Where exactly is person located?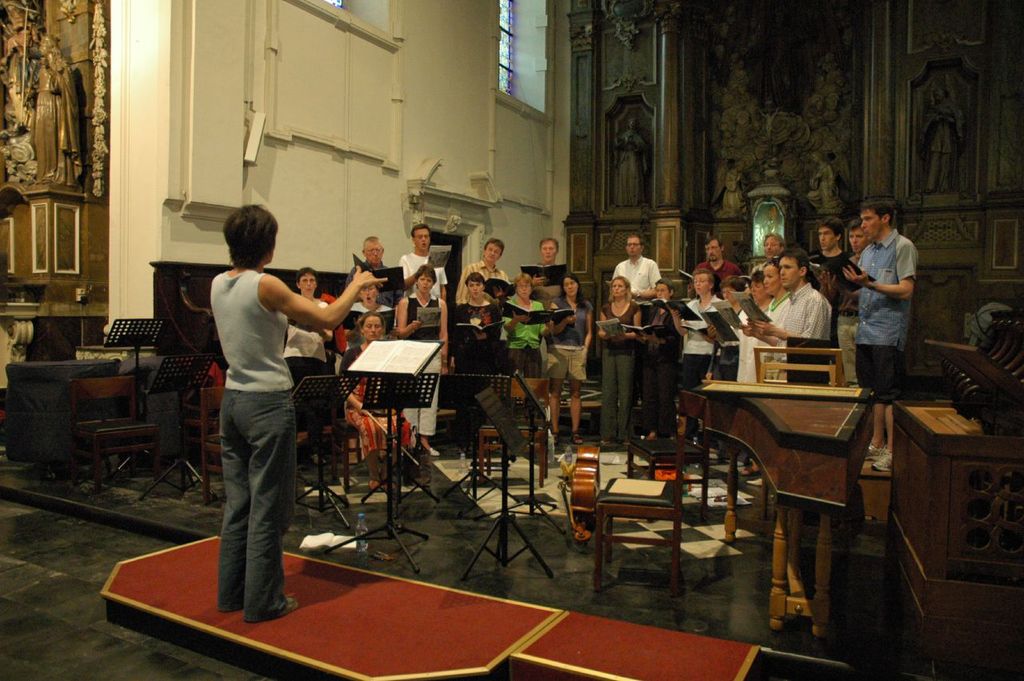
Its bounding box is [194, 195, 394, 619].
